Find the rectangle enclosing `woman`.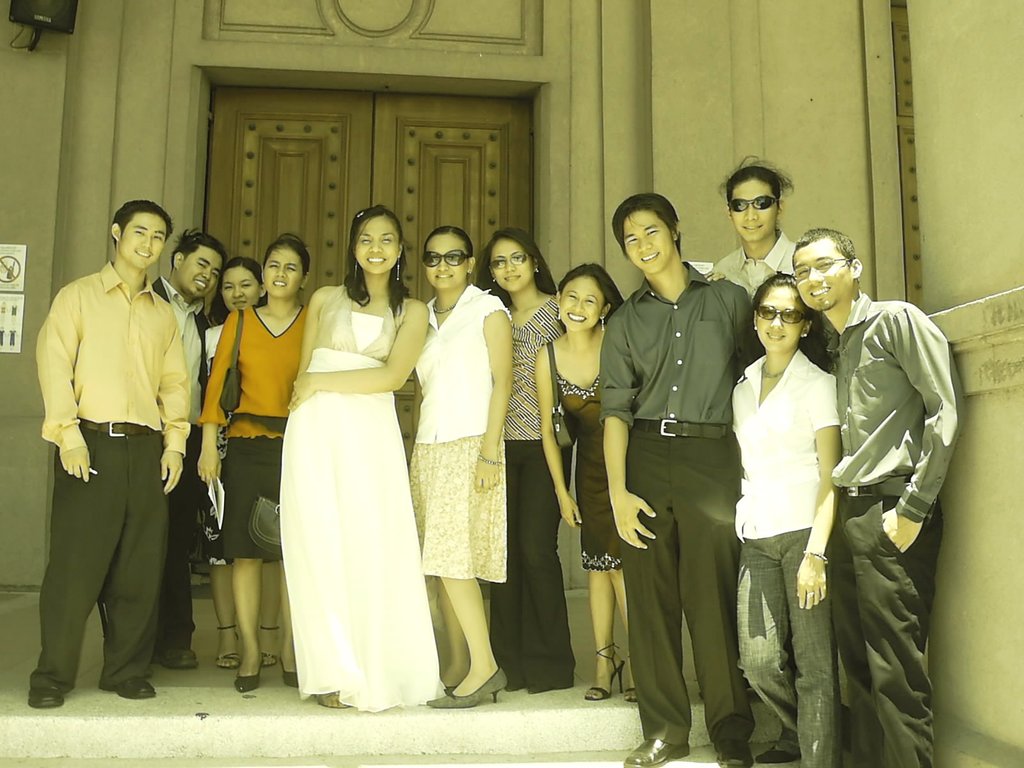
rect(260, 195, 428, 707).
